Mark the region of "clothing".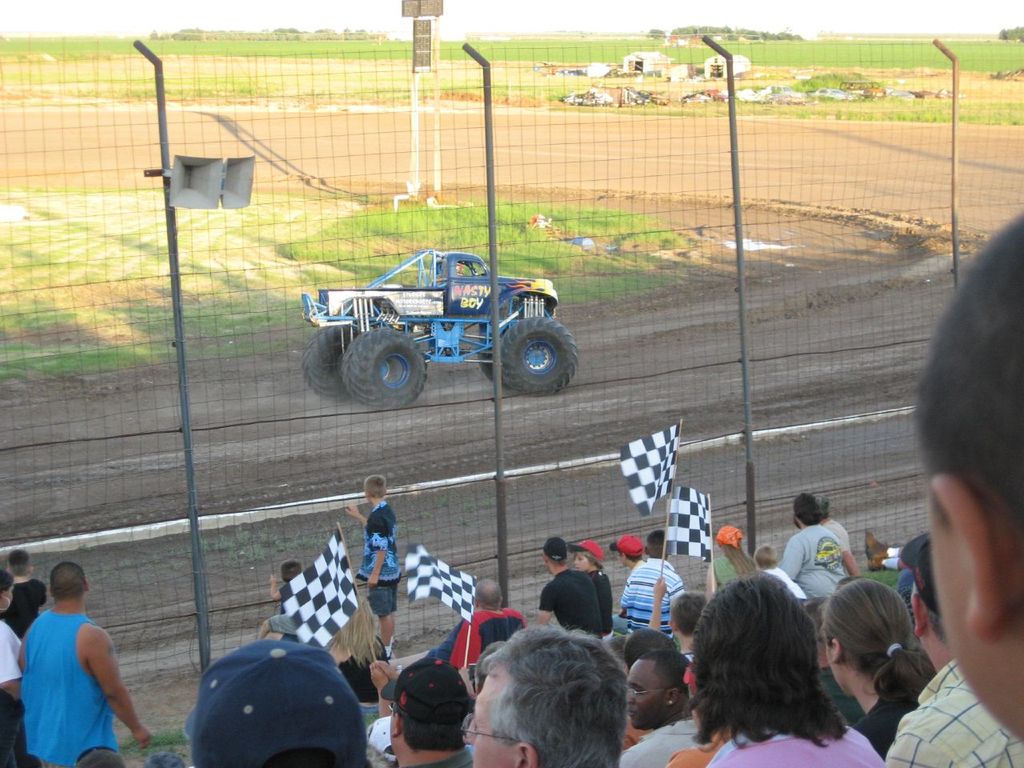
Region: {"left": 777, "top": 522, "right": 850, "bottom": 626}.
